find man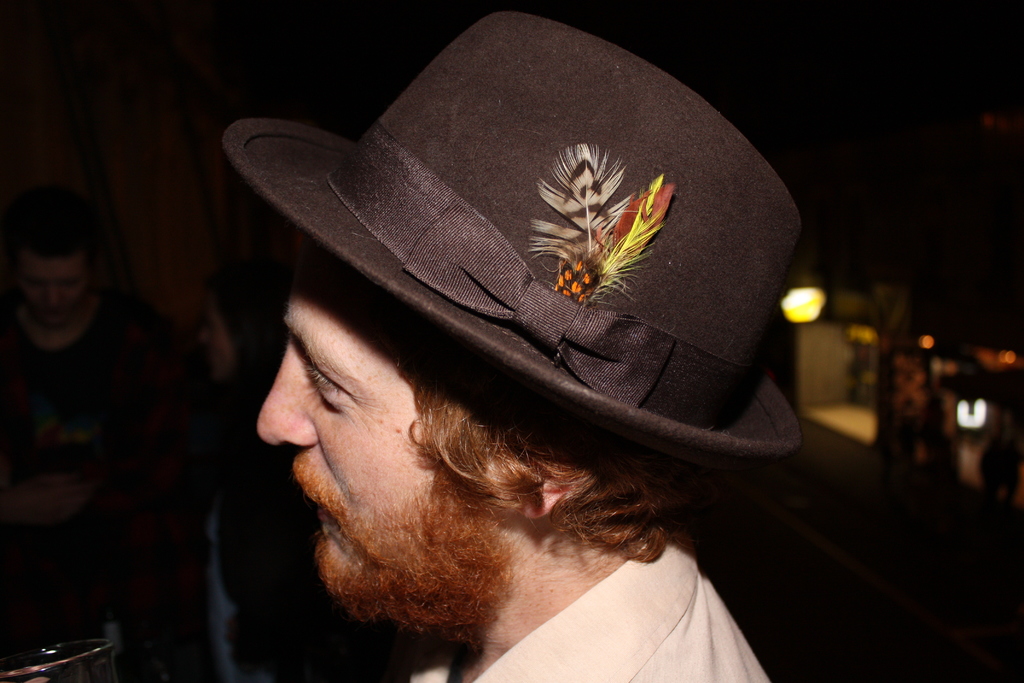
BBox(221, 14, 812, 682)
